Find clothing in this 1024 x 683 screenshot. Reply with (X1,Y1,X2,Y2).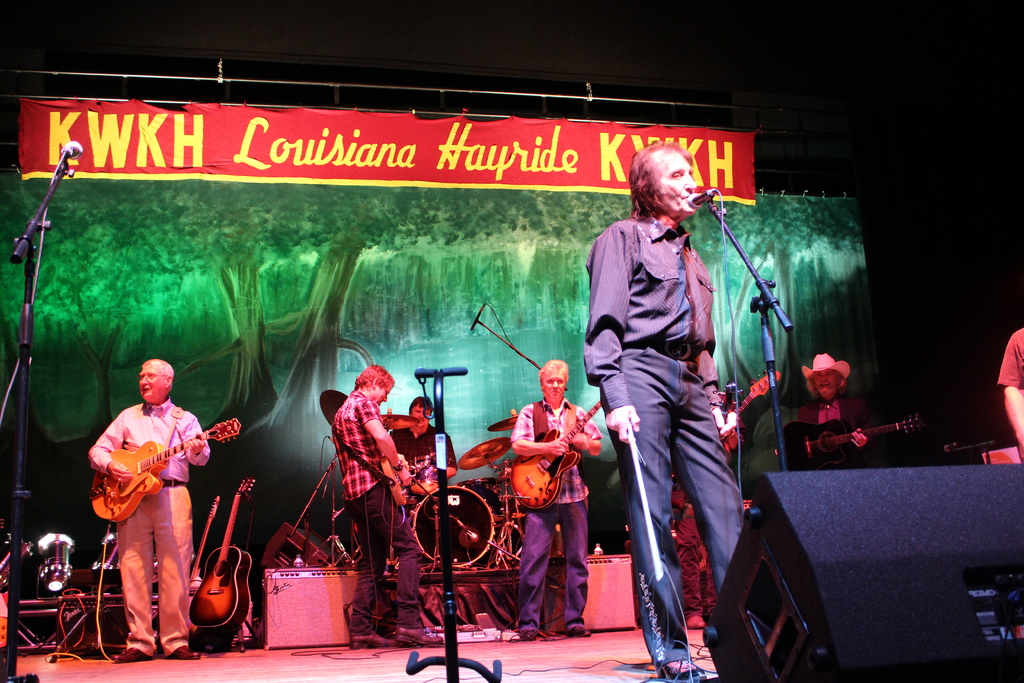
(88,383,200,616).
